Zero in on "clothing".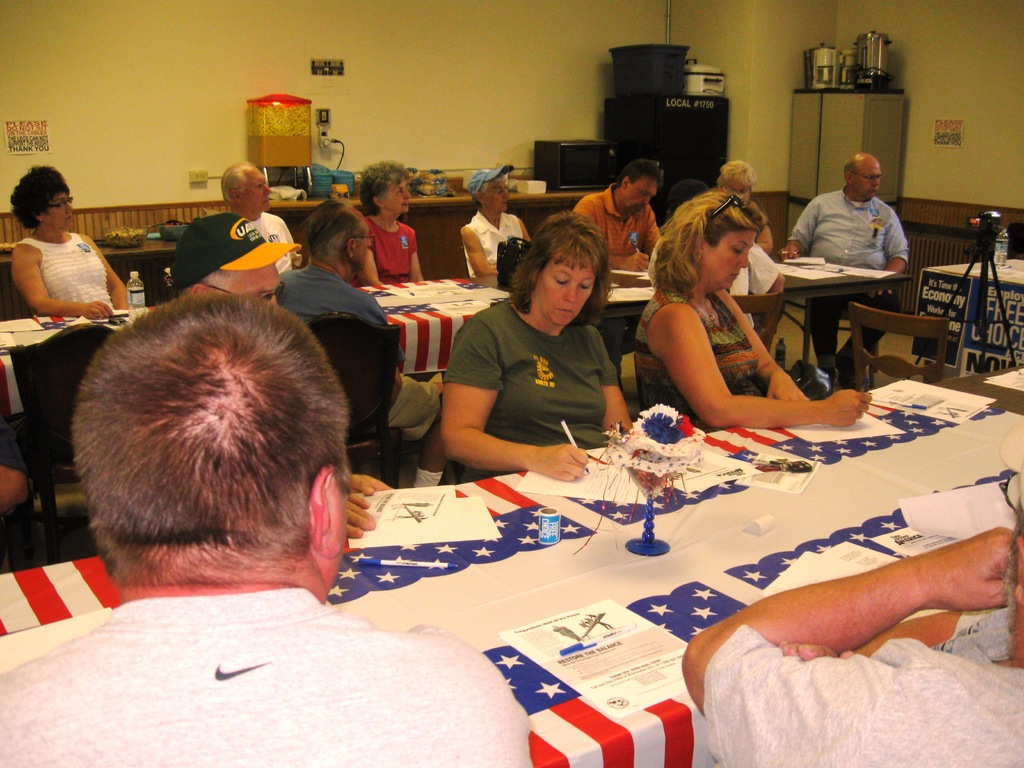
Zeroed in: <region>365, 220, 414, 289</region>.
